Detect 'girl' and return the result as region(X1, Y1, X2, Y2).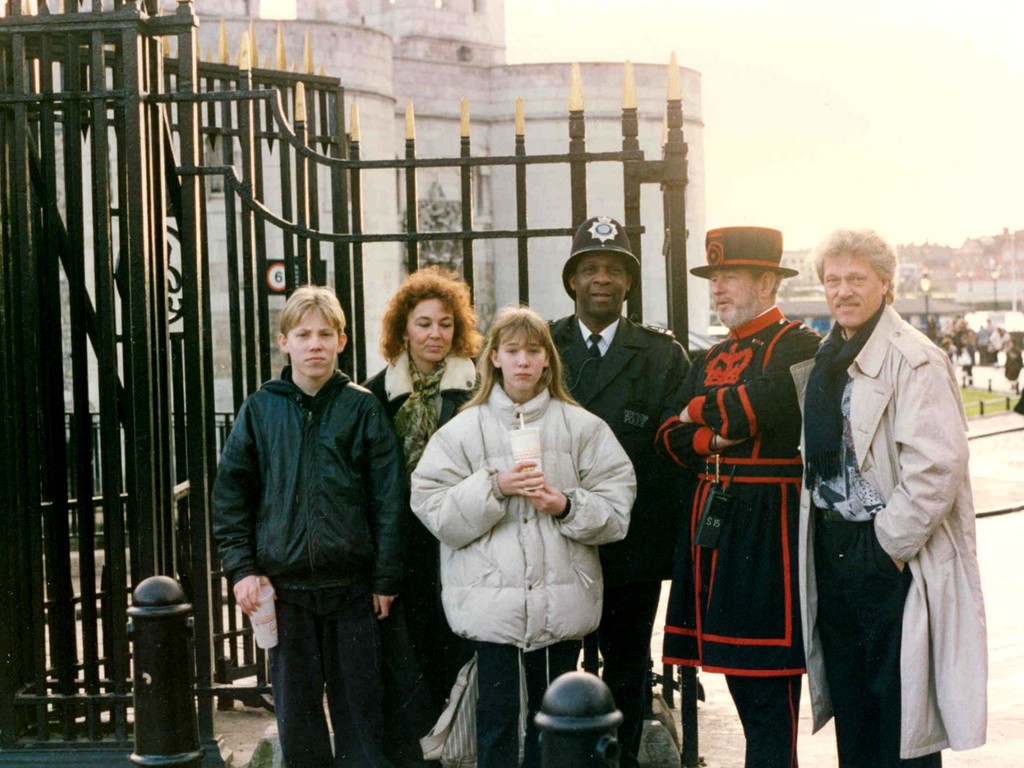
region(361, 270, 492, 767).
